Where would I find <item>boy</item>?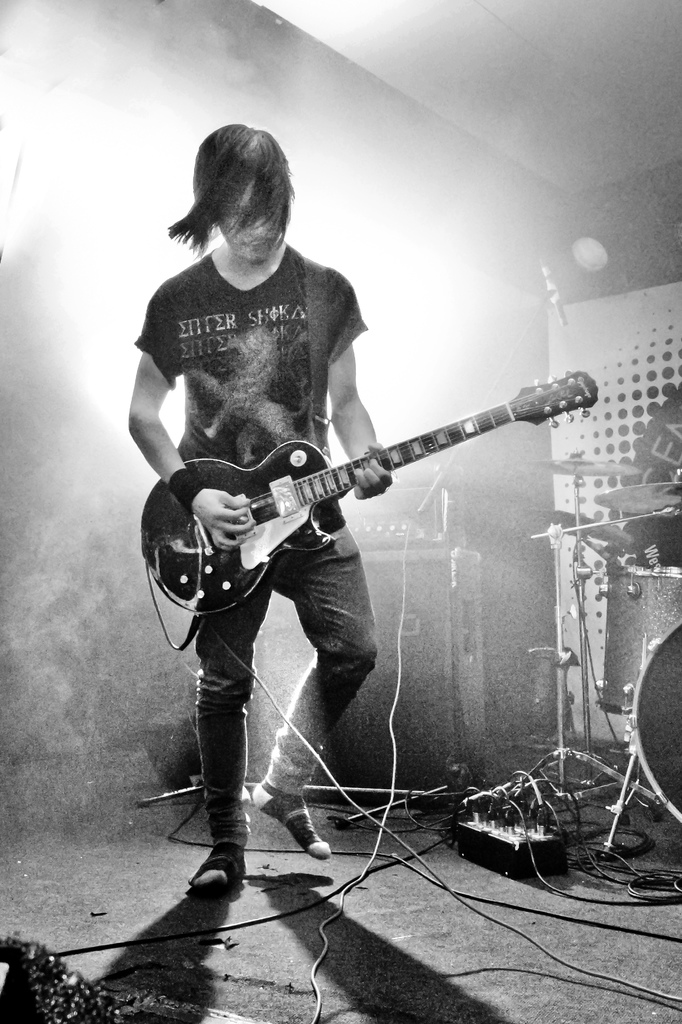
At region(122, 119, 392, 902).
